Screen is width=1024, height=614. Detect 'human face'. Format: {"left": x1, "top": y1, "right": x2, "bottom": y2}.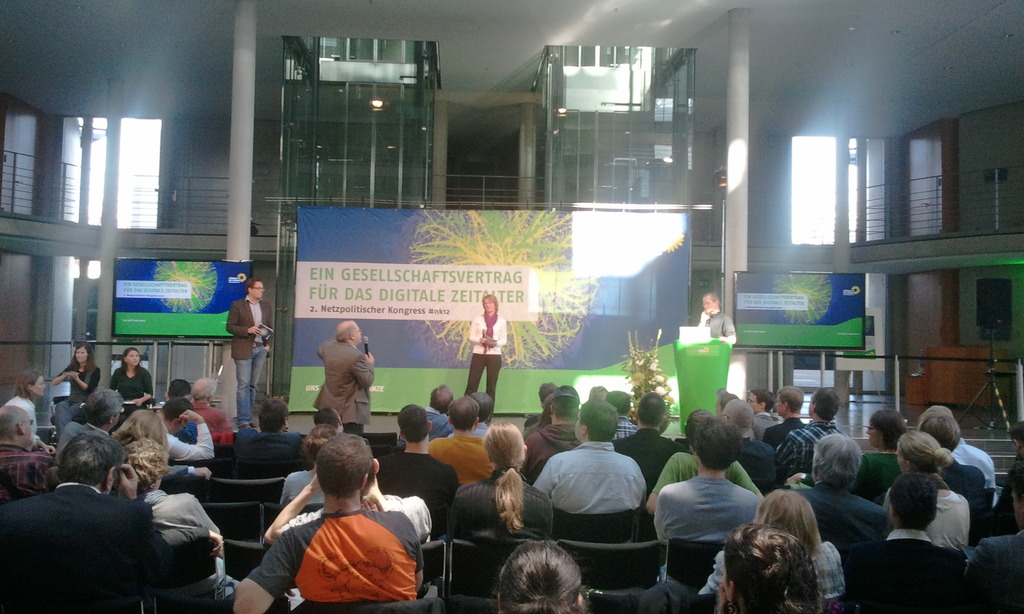
{"left": 76, "top": 347, "right": 88, "bottom": 362}.
